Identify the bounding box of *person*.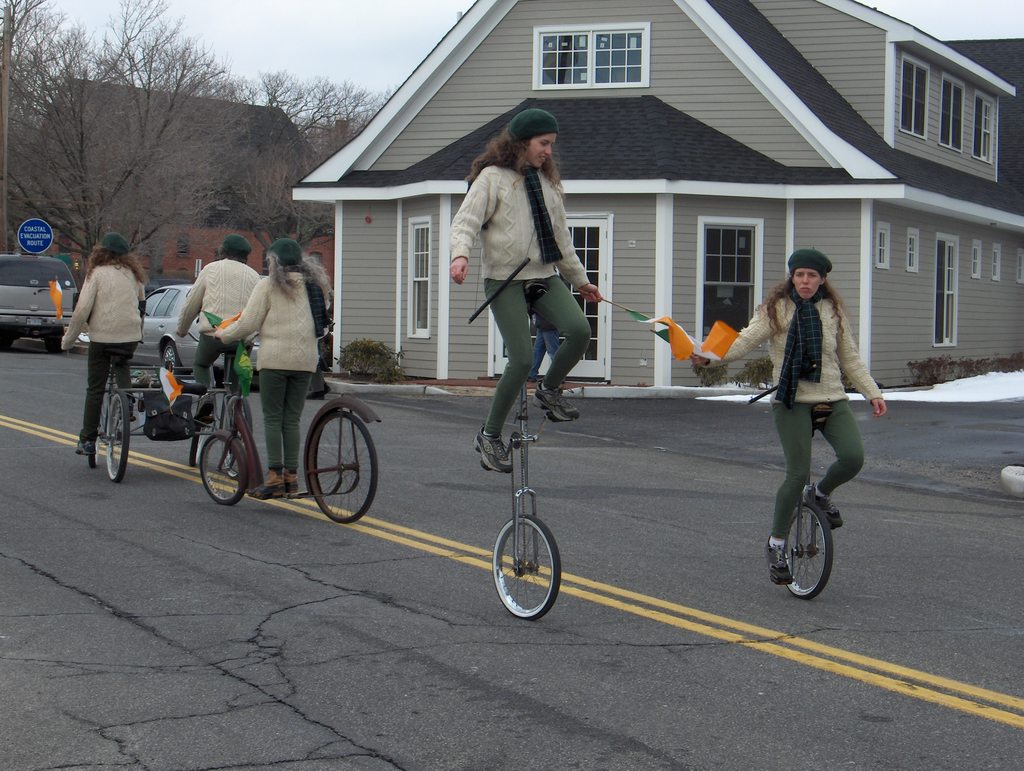
[x1=689, y1=243, x2=888, y2=591].
